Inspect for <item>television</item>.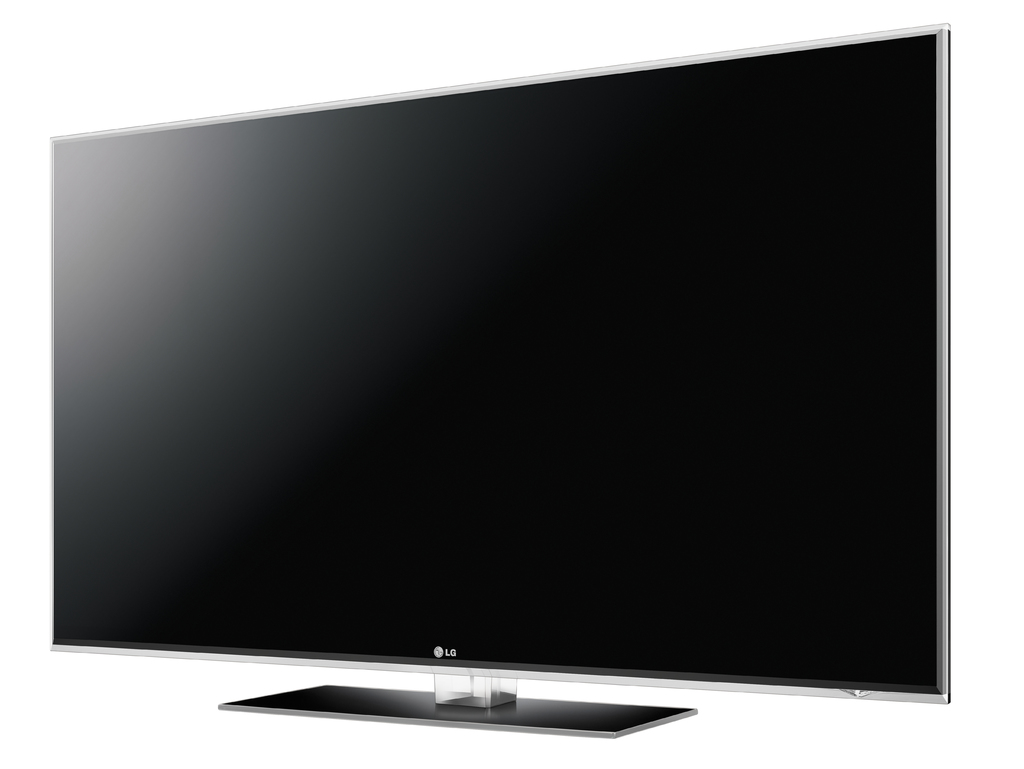
Inspection: x1=52 y1=18 x2=950 y2=740.
